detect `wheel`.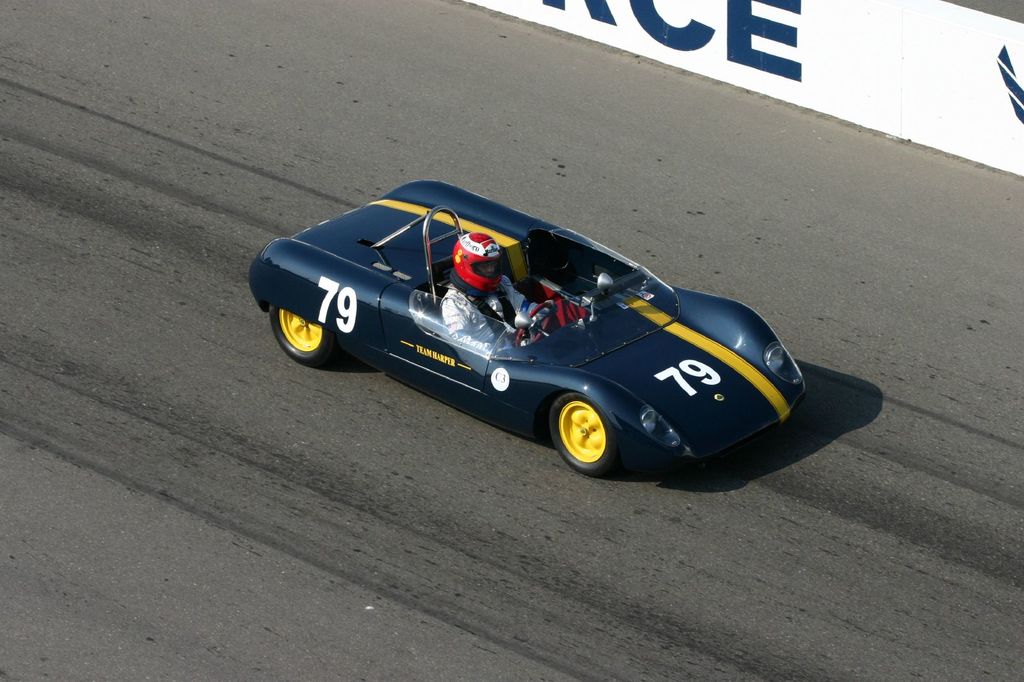
Detected at [273, 304, 345, 365].
